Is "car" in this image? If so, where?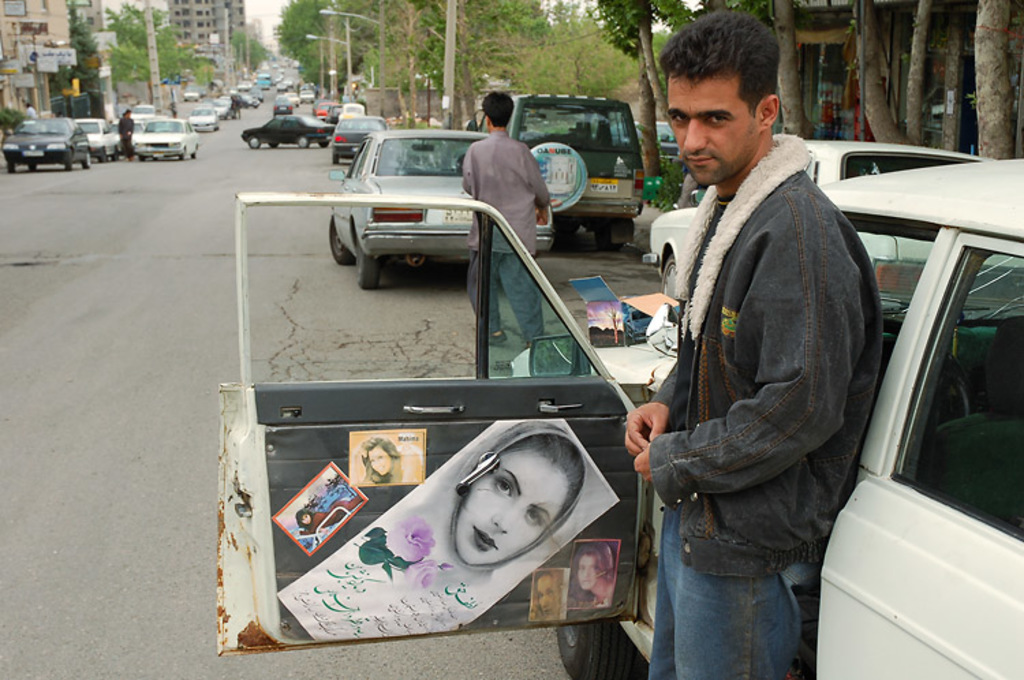
Yes, at BBox(466, 90, 643, 246).
